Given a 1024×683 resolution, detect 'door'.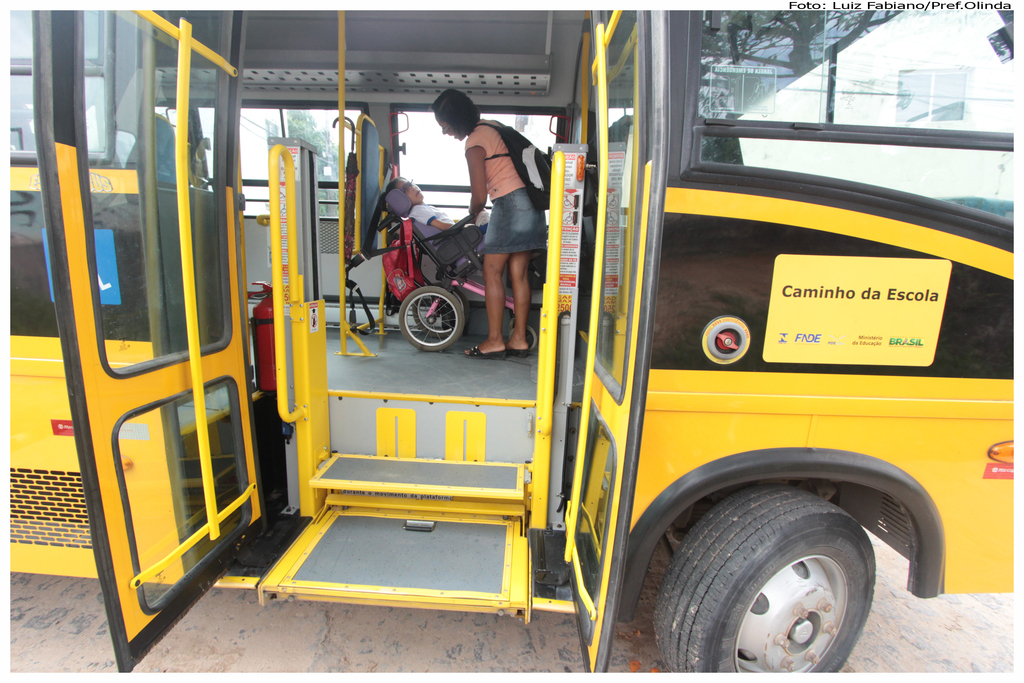
bbox=[556, 4, 672, 680].
